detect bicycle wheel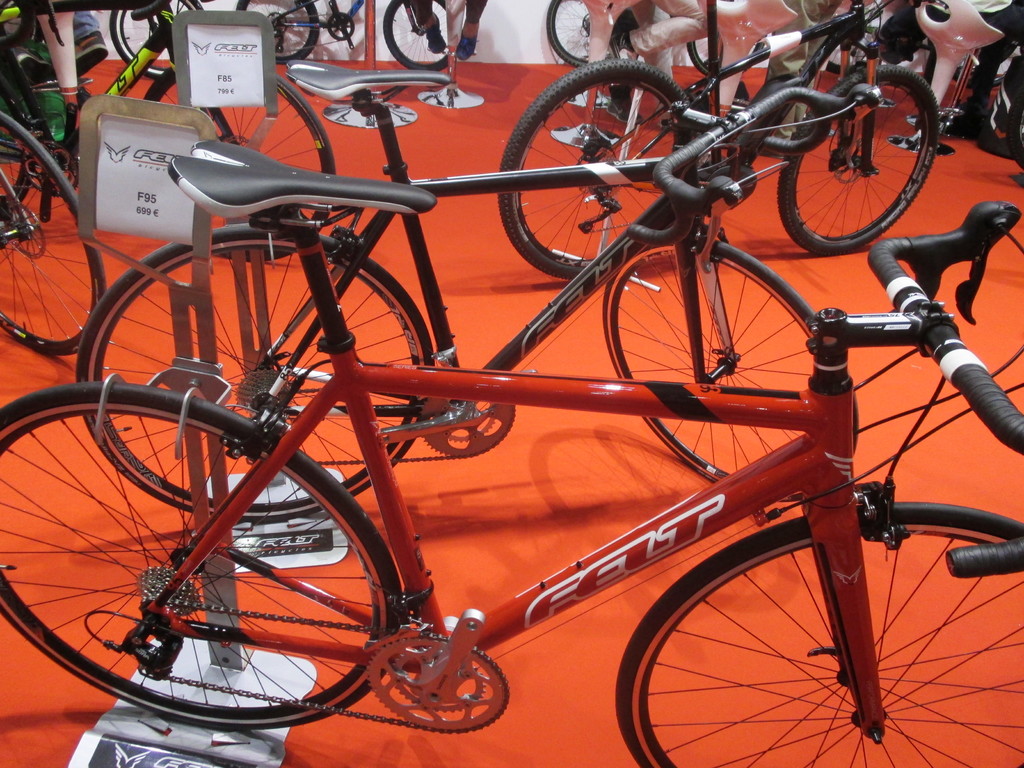
detection(494, 60, 696, 278)
